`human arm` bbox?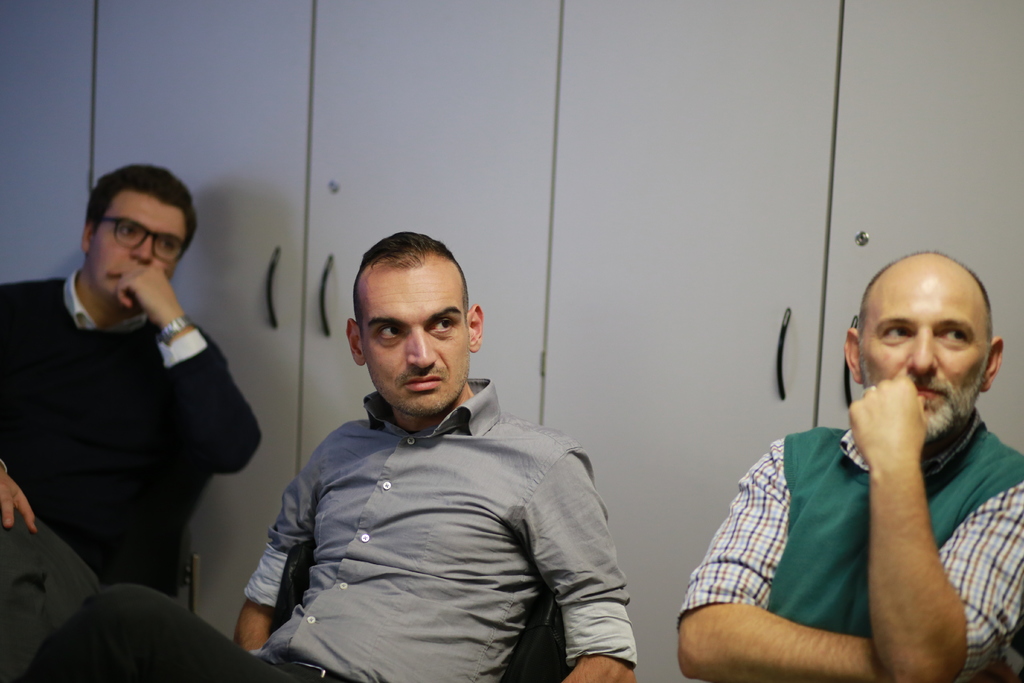
rect(849, 369, 1023, 675)
